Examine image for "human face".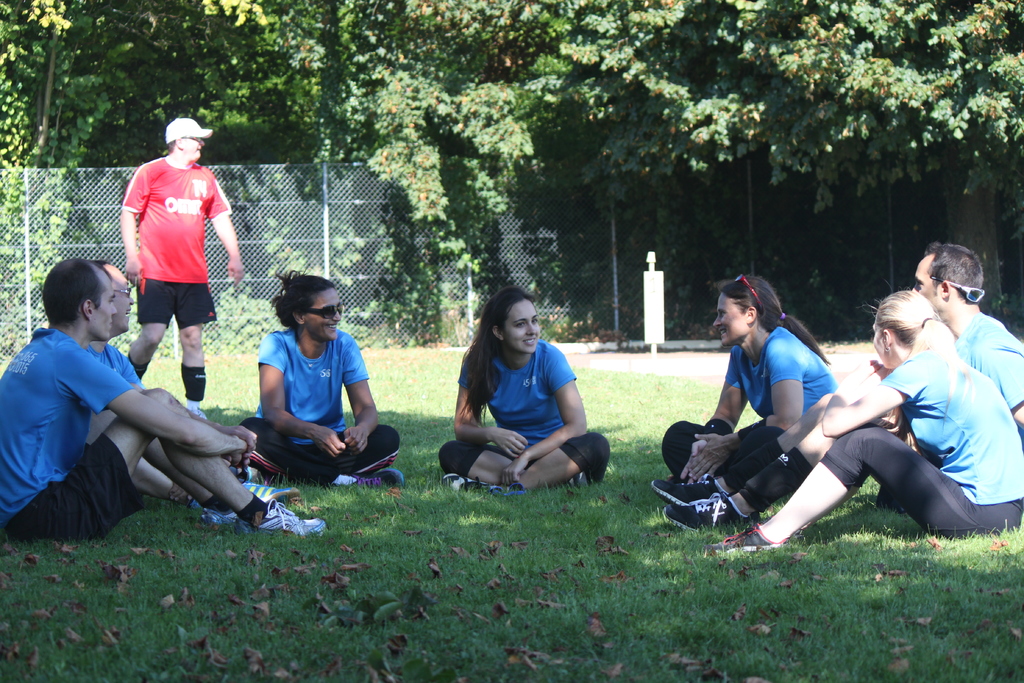
Examination result: x1=306, y1=288, x2=342, y2=345.
